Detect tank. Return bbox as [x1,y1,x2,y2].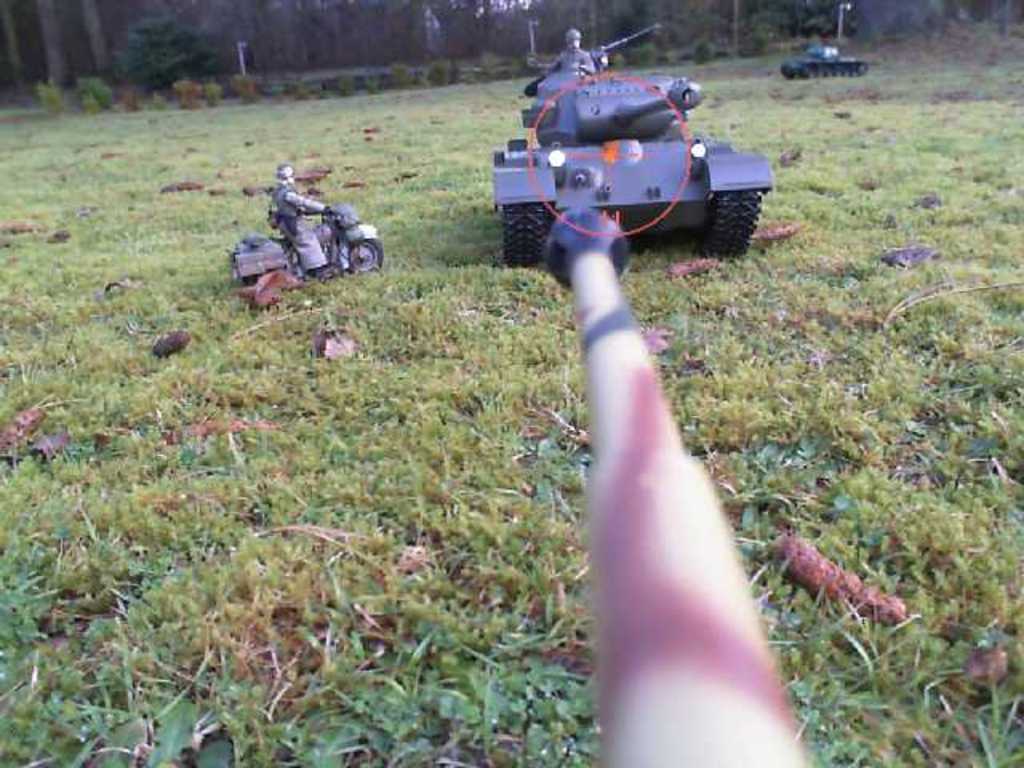
[784,37,867,78].
